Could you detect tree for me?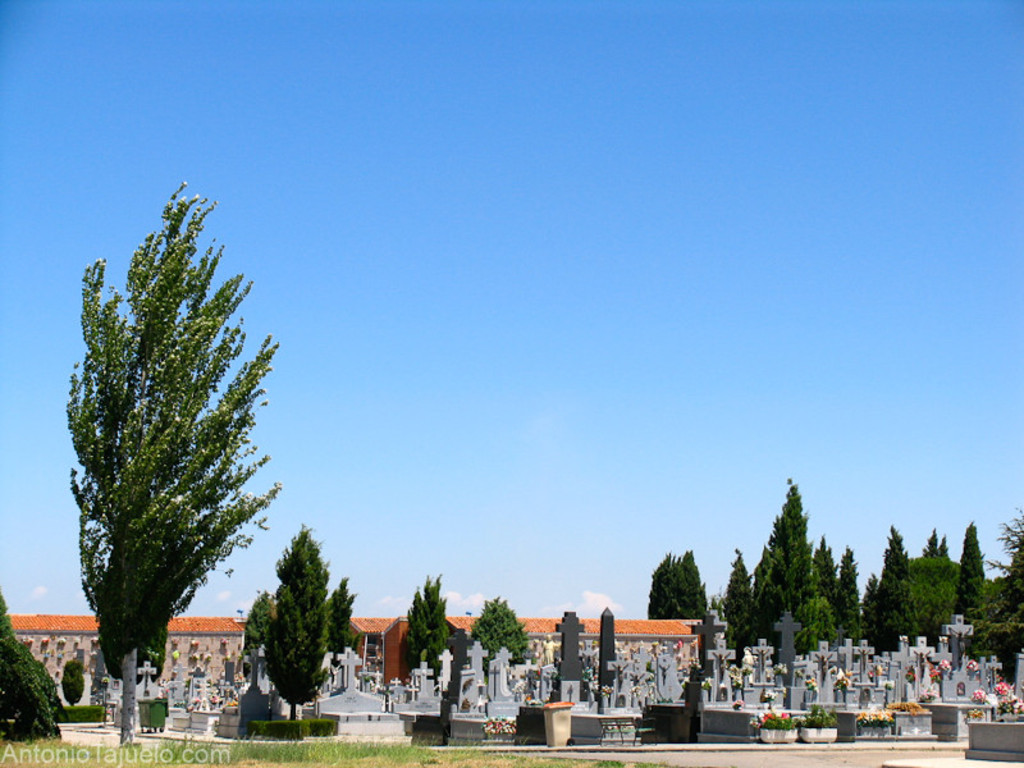
Detection result: box=[399, 576, 454, 682].
